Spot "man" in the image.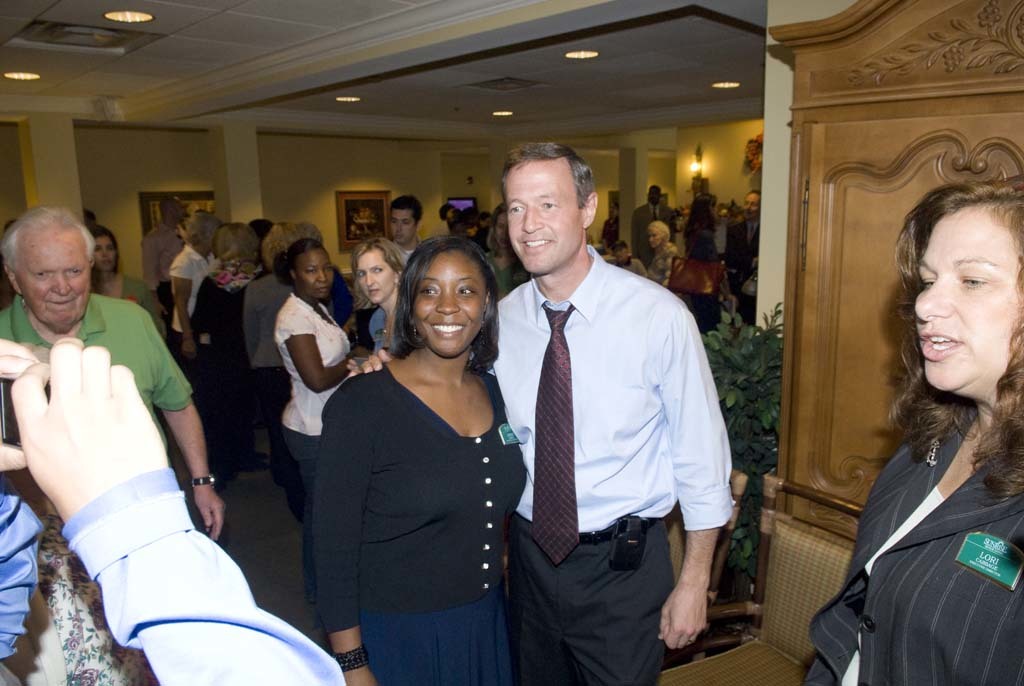
"man" found at x1=734, y1=191, x2=766, y2=304.
